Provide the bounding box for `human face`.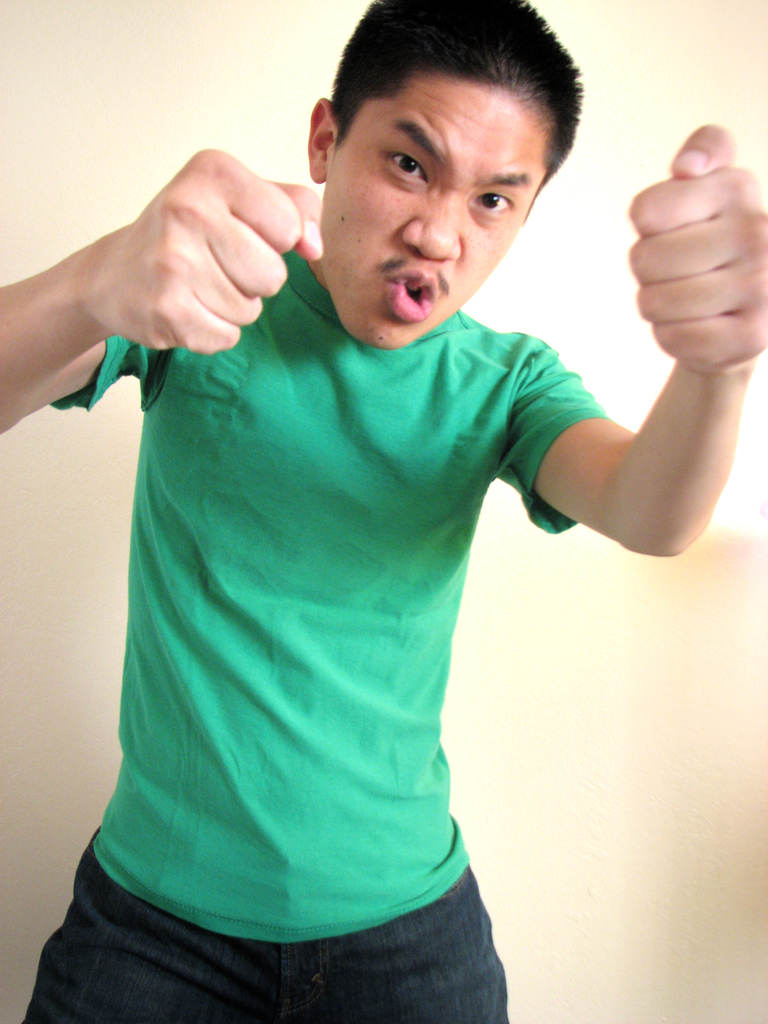
box(317, 88, 553, 346).
